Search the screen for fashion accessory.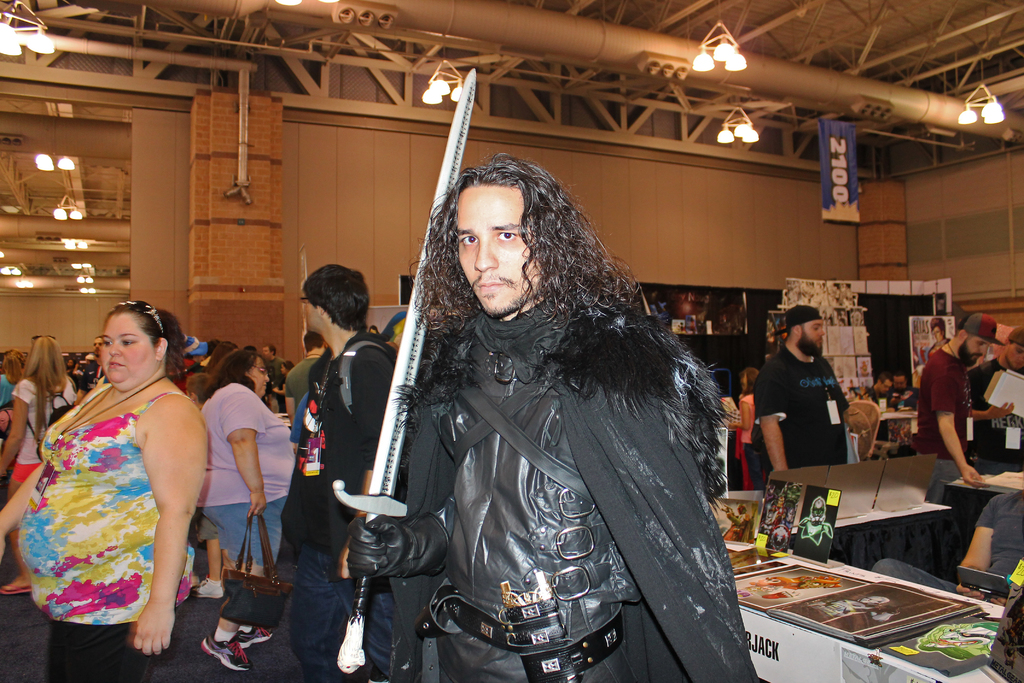
Found at {"left": 782, "top": 354, "right": 840, "bottom": 424}.
